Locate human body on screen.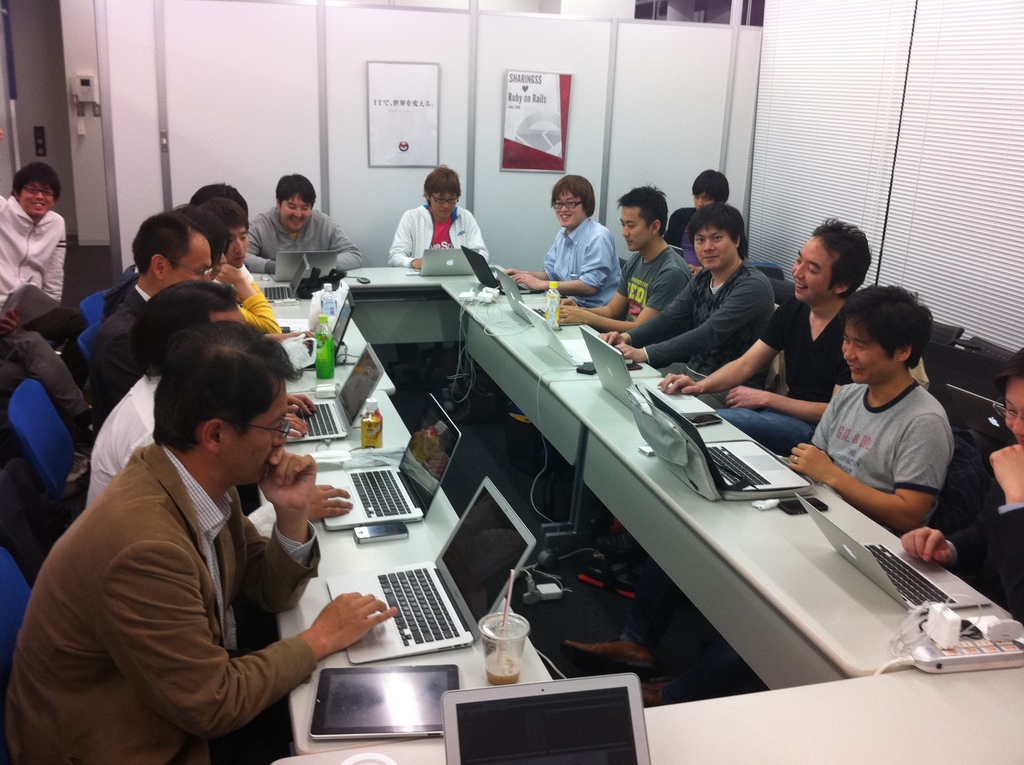
On screen at l=385, t=163, r=490, b=269.
